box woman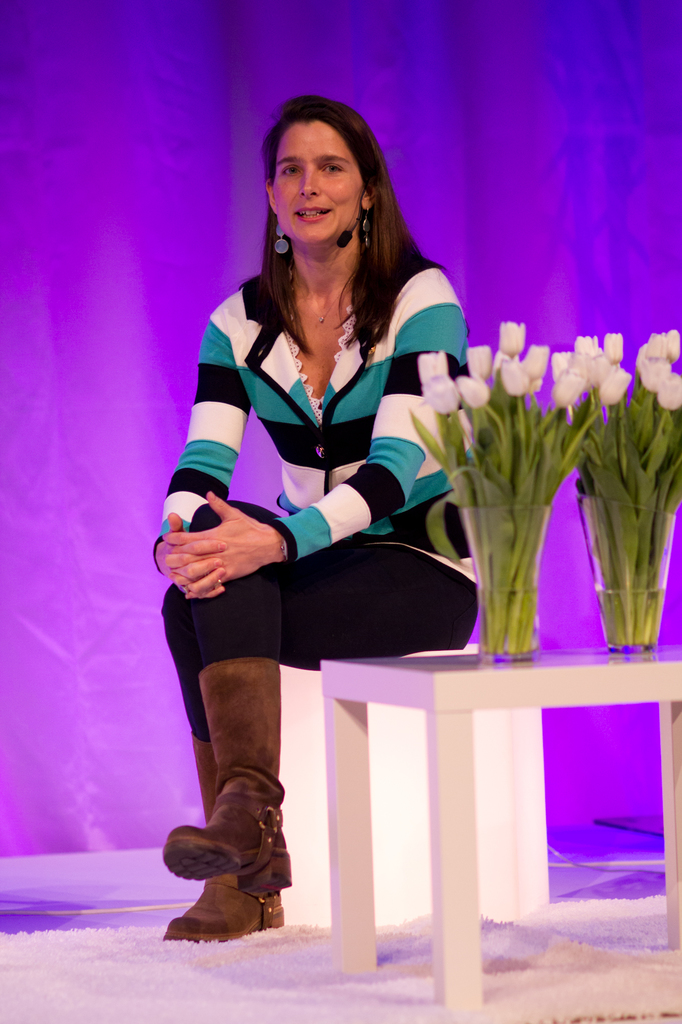
143, 92, 477, 943
